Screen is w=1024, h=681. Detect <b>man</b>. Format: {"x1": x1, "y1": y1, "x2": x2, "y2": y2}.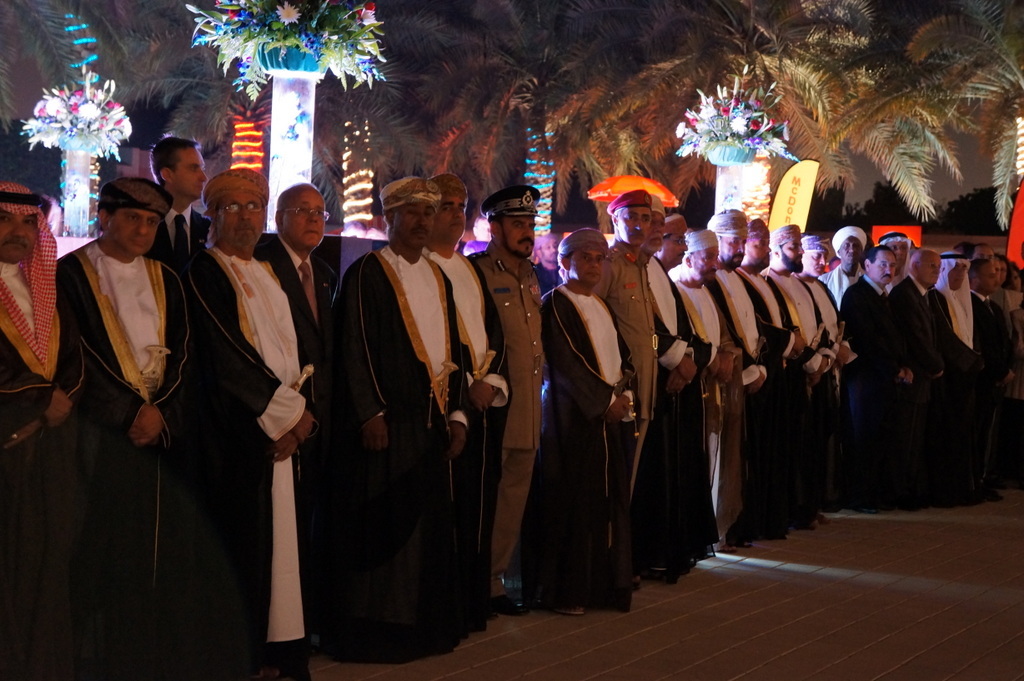
{"x1": 969, "y1": 259, "x2": 1005, "y2": 495}.
